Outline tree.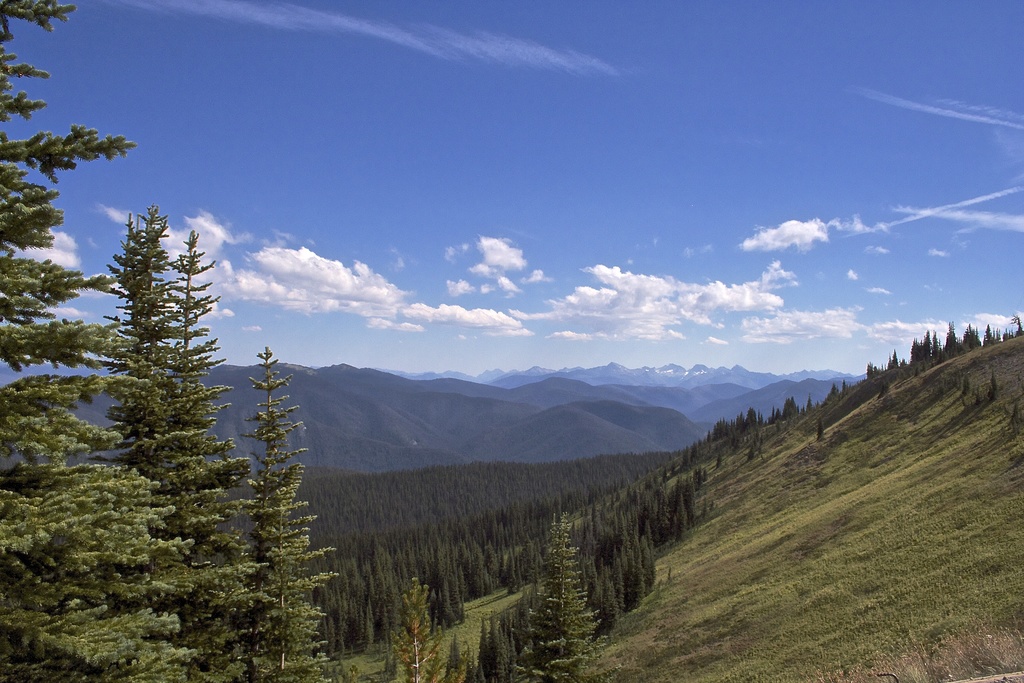
Outline: (229,332,337,682).
